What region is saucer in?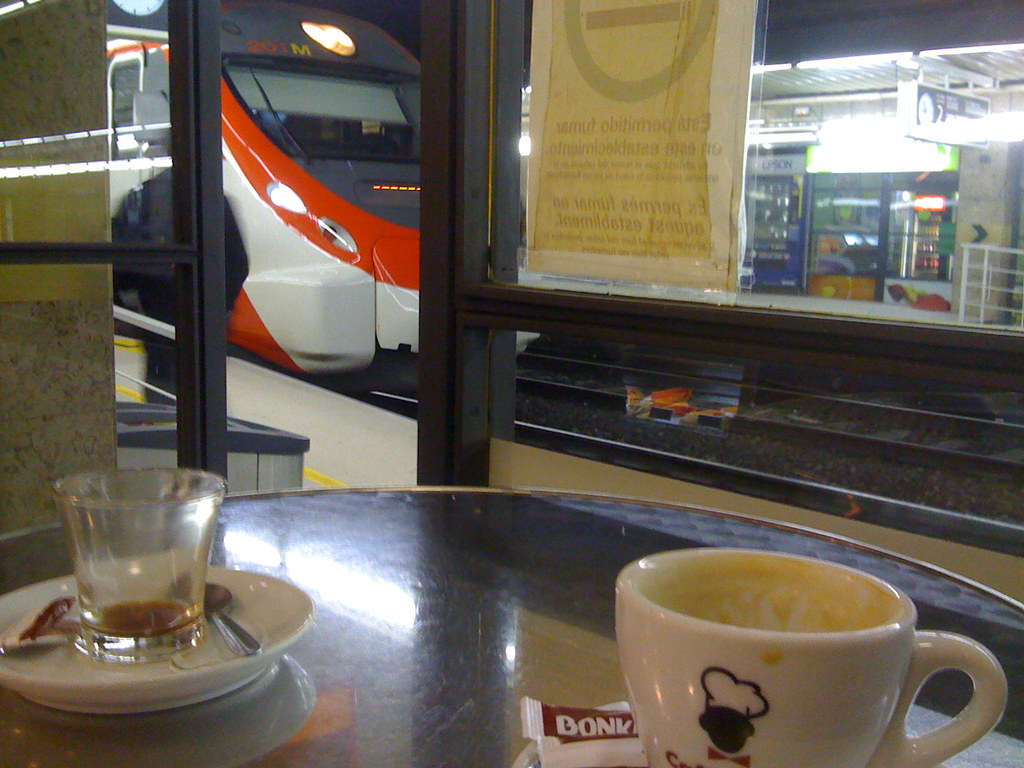
bbox=(0, 560, 314, 714).
